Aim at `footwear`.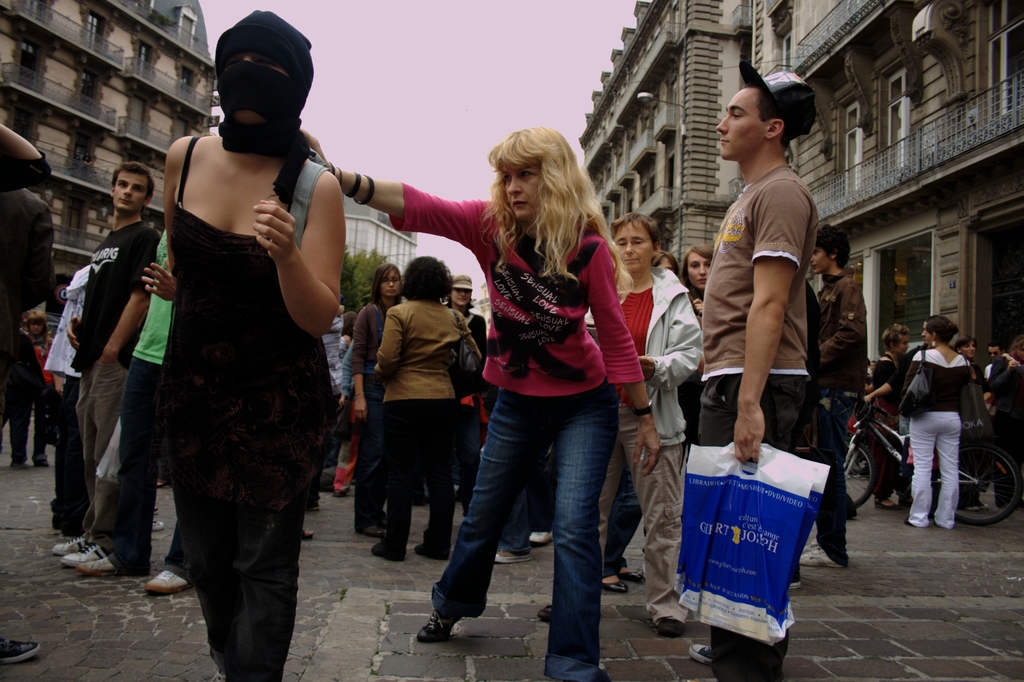
Aimed at pyautogui.locateOnScreen(34, 458, 50, 467).
